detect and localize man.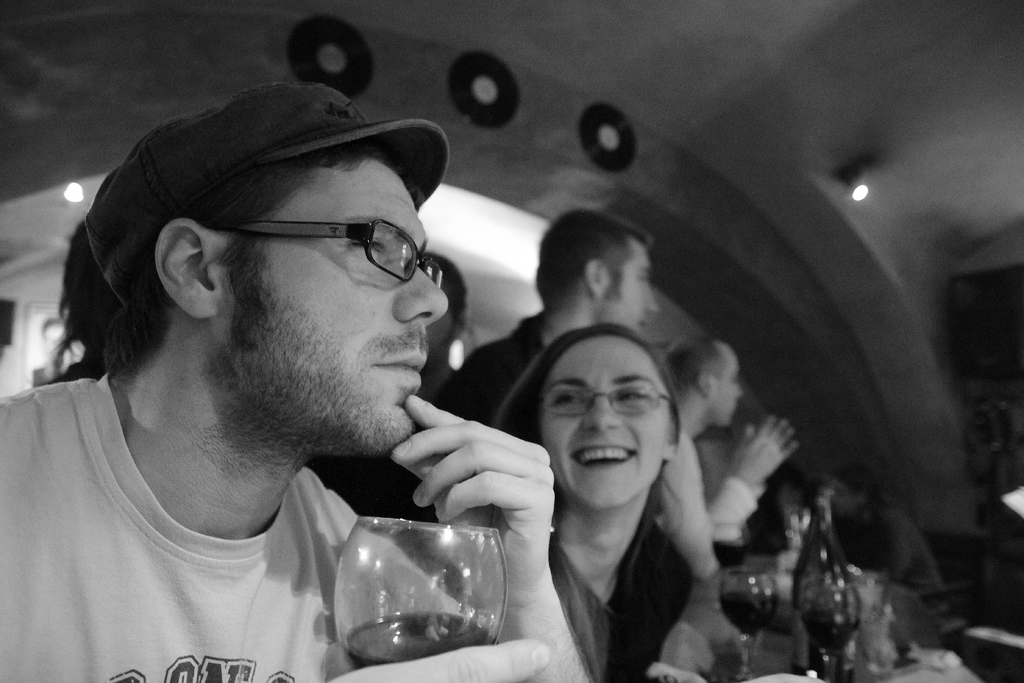
Localized at crop(664, 331, 801, 549).
